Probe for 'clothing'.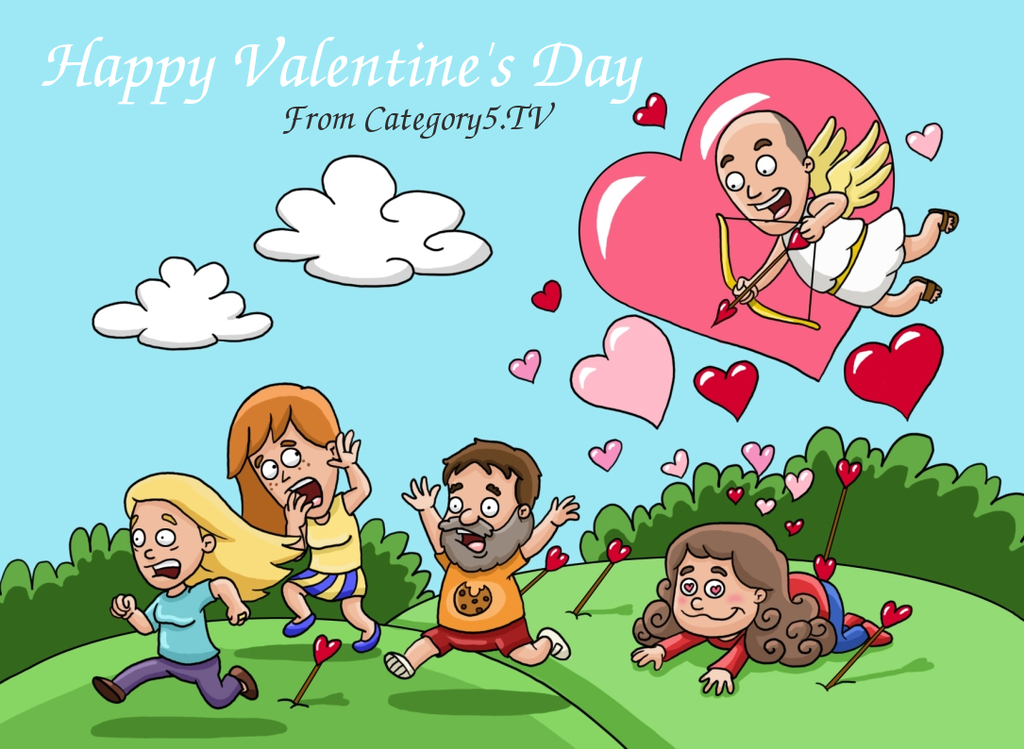
Probe result: [289, 491, 365, 602].
